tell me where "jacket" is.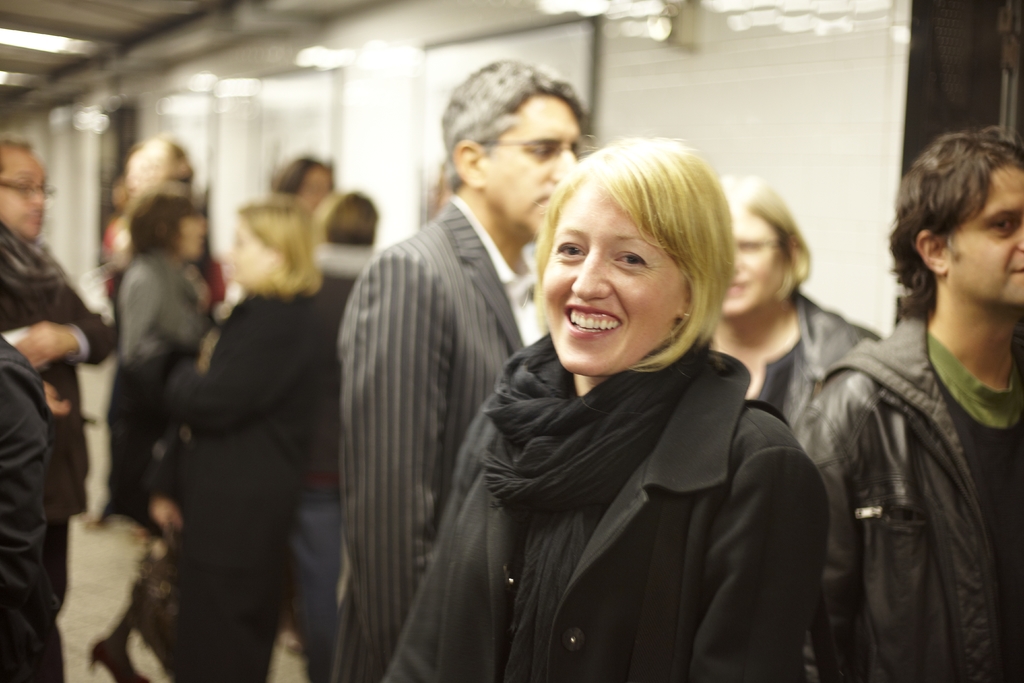
"jacket" is at (x1=759, y1=290, x2=881, y2=441).
